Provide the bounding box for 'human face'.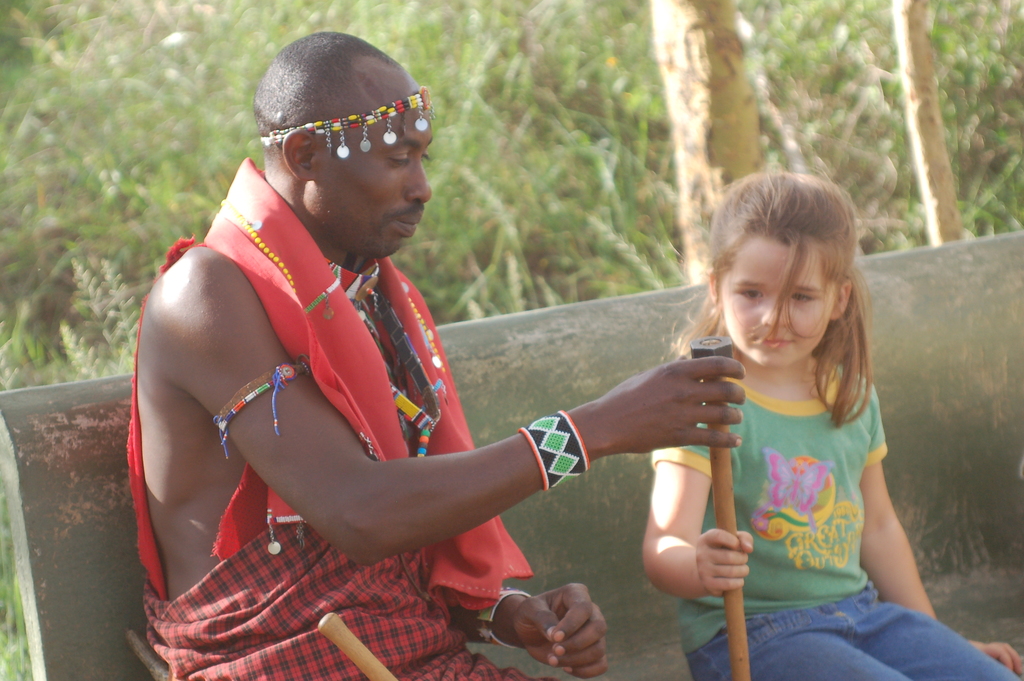
box(724, 238, 834, 368).
